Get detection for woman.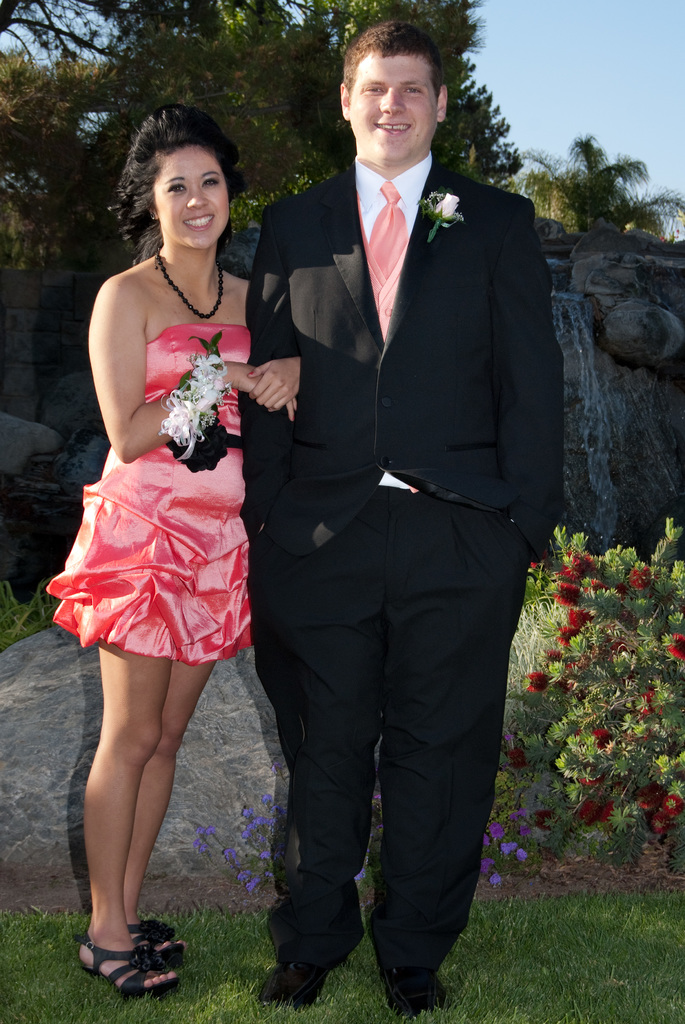
Detection: [x1=45, y1=120, x2=289, y2=922].
